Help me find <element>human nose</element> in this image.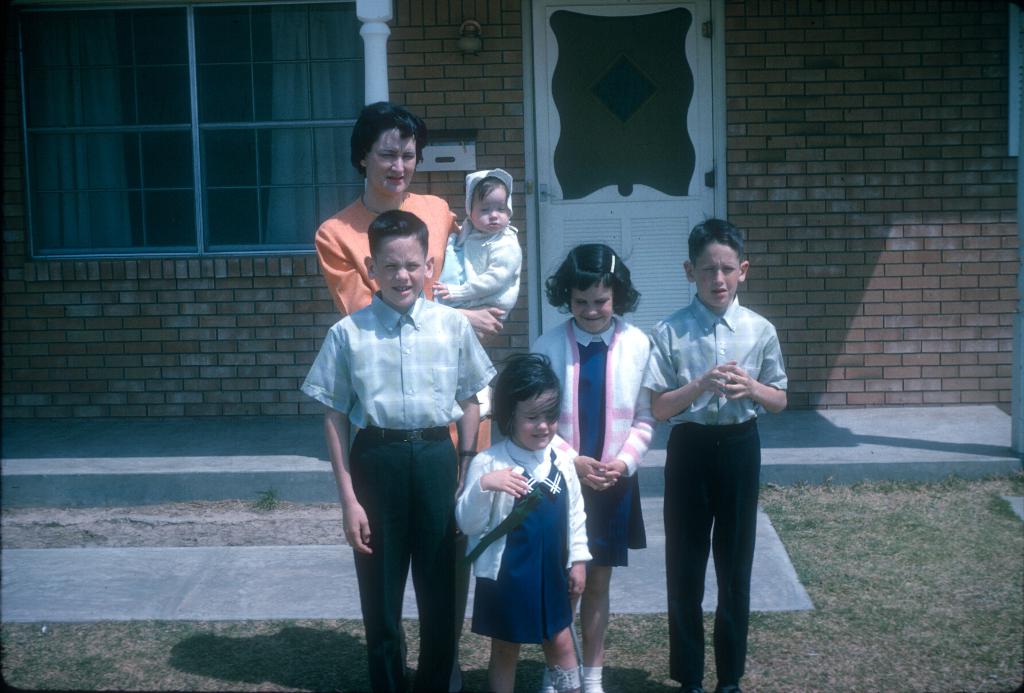
Found it: pyautogui.locateOnScreen(584, 303, 600, 318).
